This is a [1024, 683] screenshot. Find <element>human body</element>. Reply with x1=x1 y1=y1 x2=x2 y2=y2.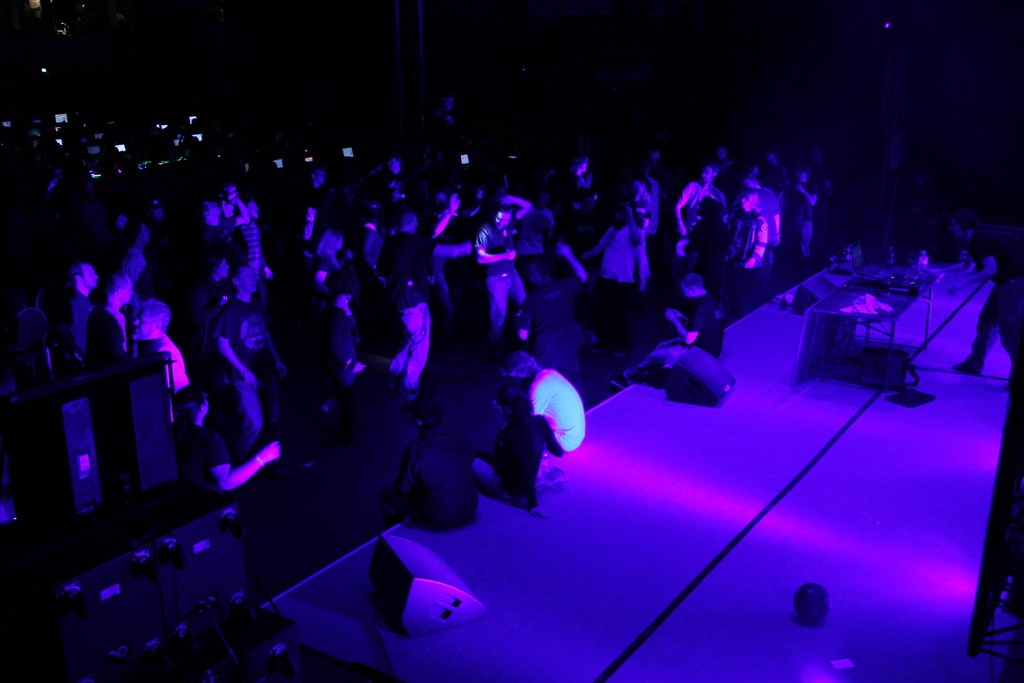
x1=507 y1=215 x2=547 y2=281.
